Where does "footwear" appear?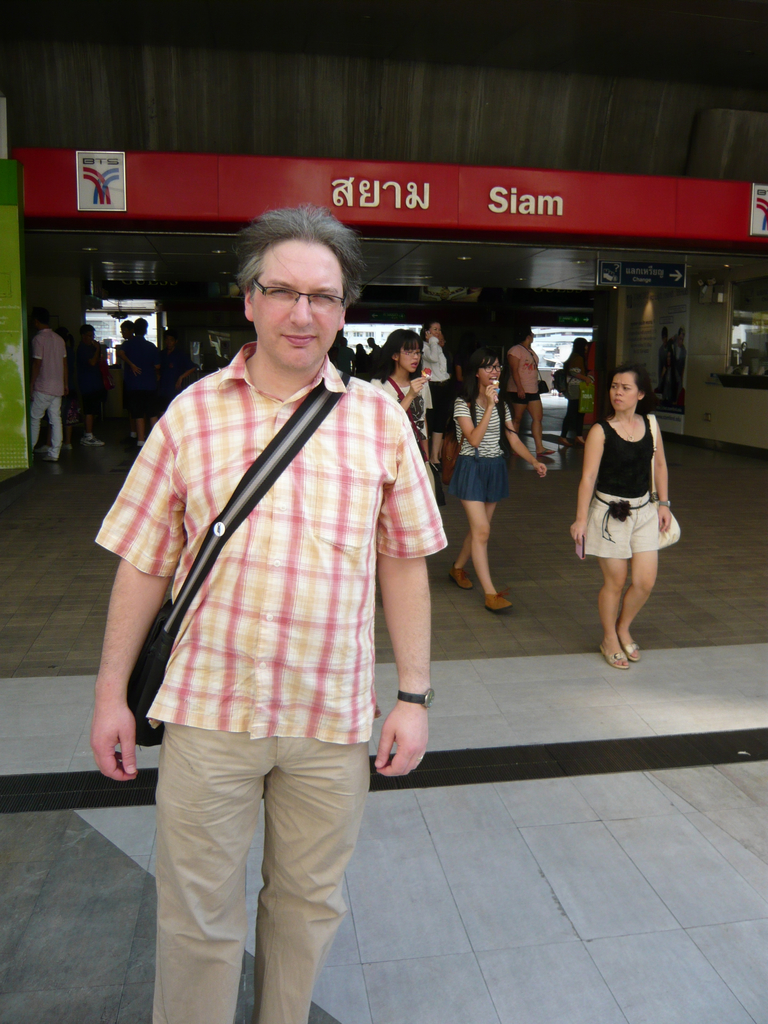
Appears at region(627, 641, 639, 662).
